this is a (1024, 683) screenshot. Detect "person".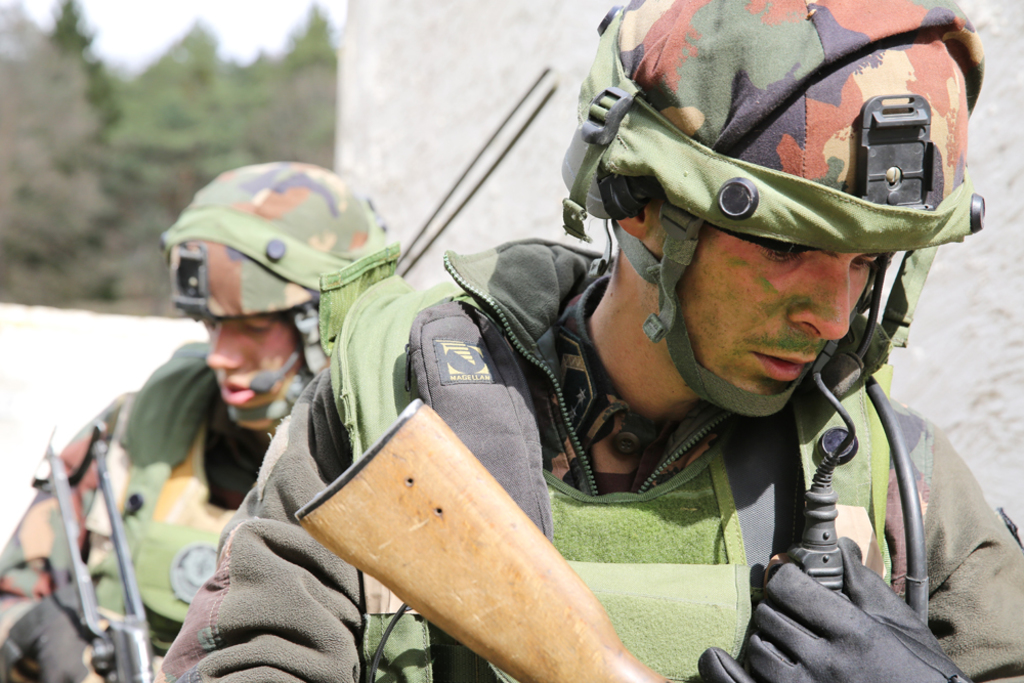
<region>0, 156, 395, 682</region>.
